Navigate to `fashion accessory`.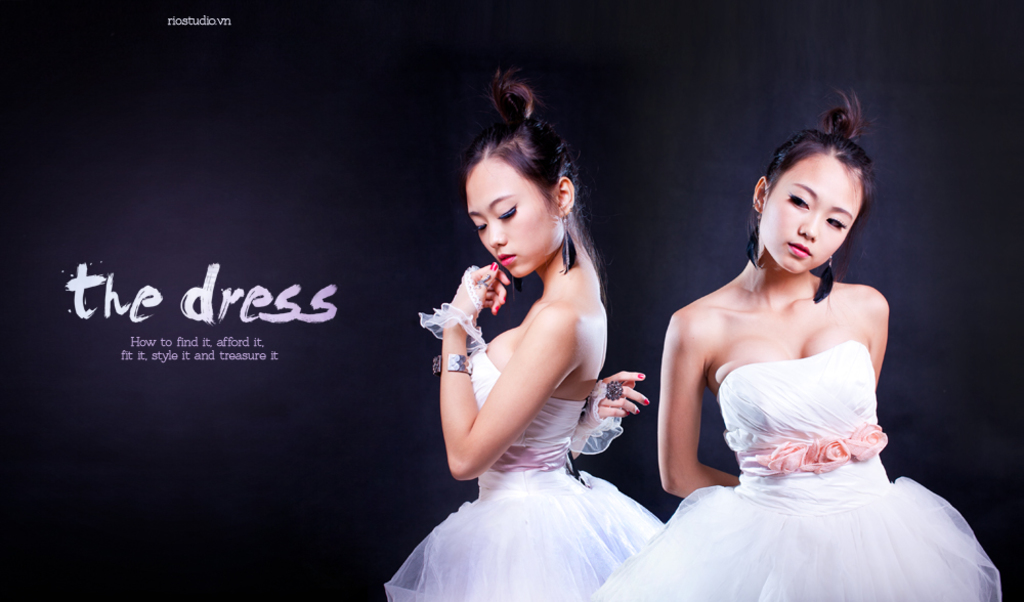
Navigation target: bbox=(420, 268, 487, 351).
